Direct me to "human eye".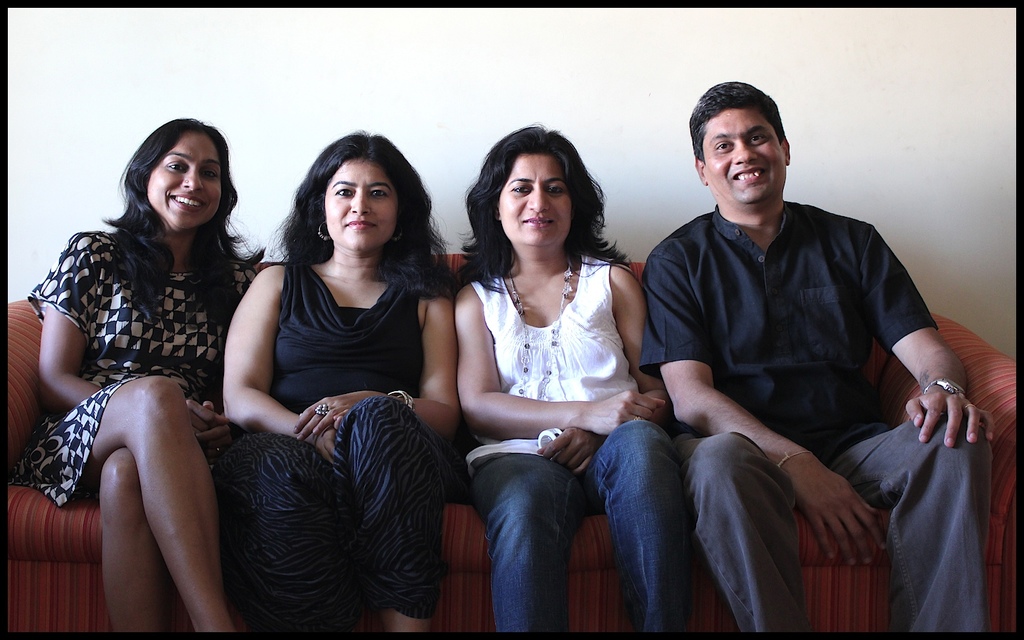
Direction: select_region(715, 144, 733, 153).
